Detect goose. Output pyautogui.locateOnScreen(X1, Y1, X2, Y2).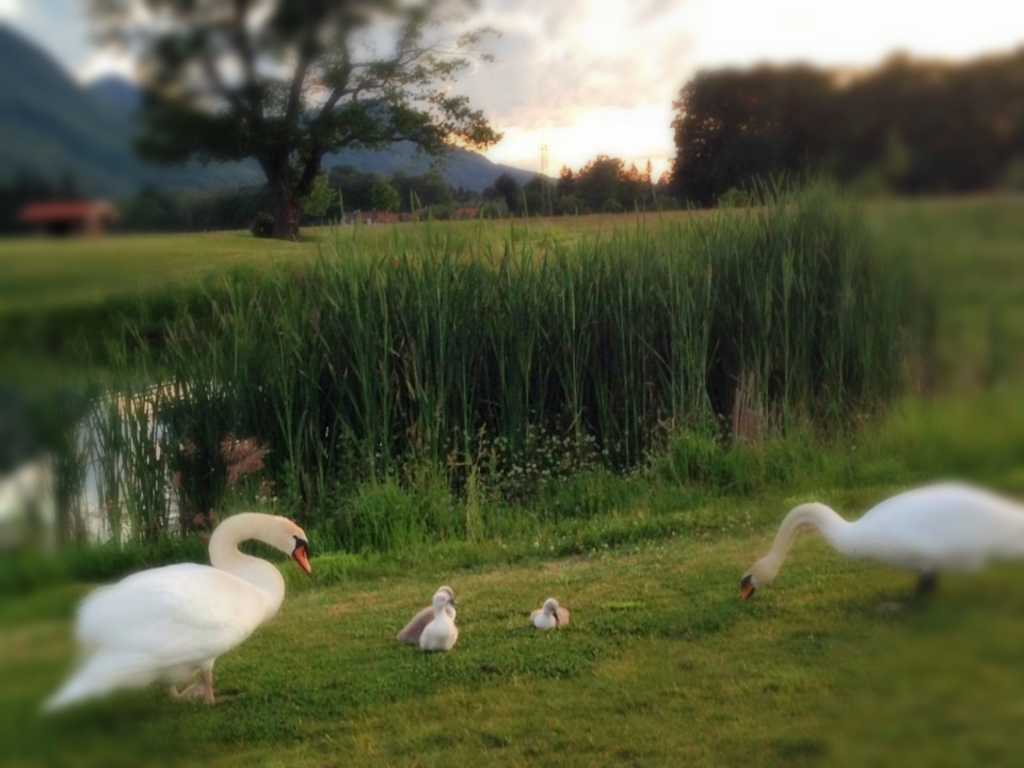
pyautogui.locateOnScreen(741, 481, 1021, 609).
